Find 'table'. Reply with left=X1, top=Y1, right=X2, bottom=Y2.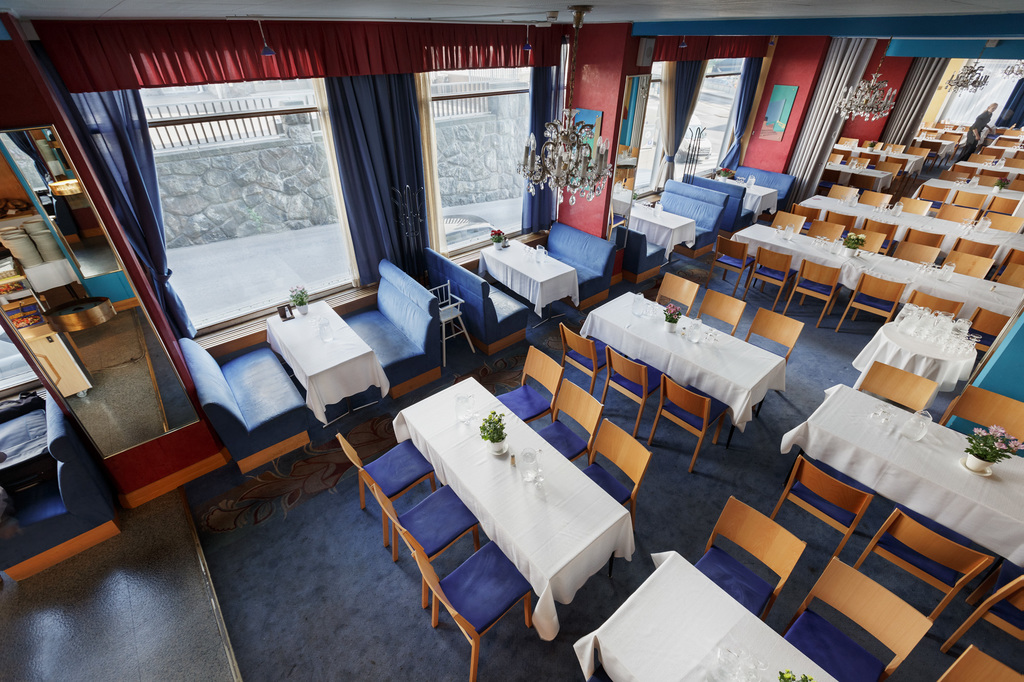
left=730, top=225, right=1023, bottom=321.
